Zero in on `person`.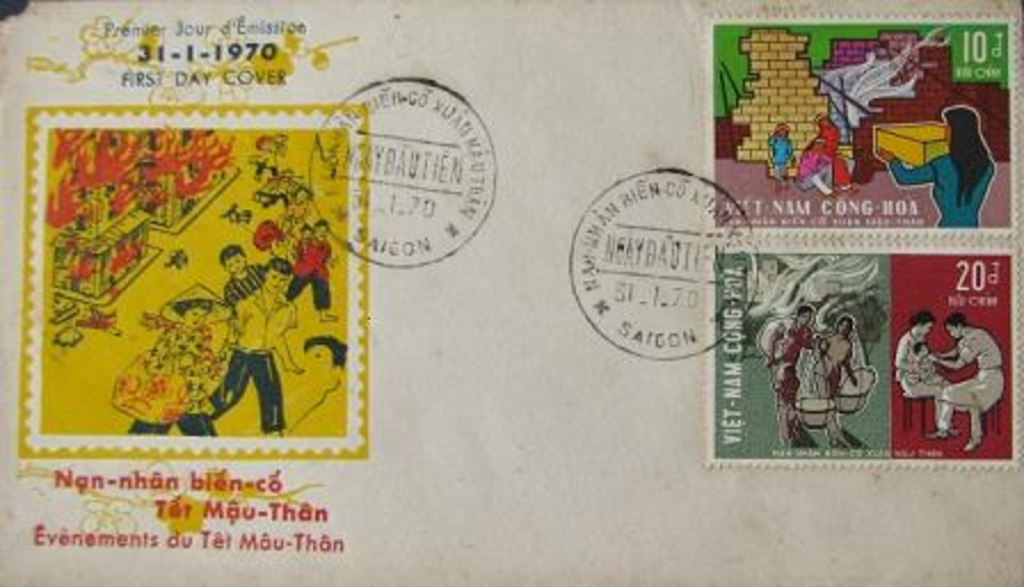
Zeroed in: {"left": 121, "top": 301, "right": 219, "bottom": 432}.
